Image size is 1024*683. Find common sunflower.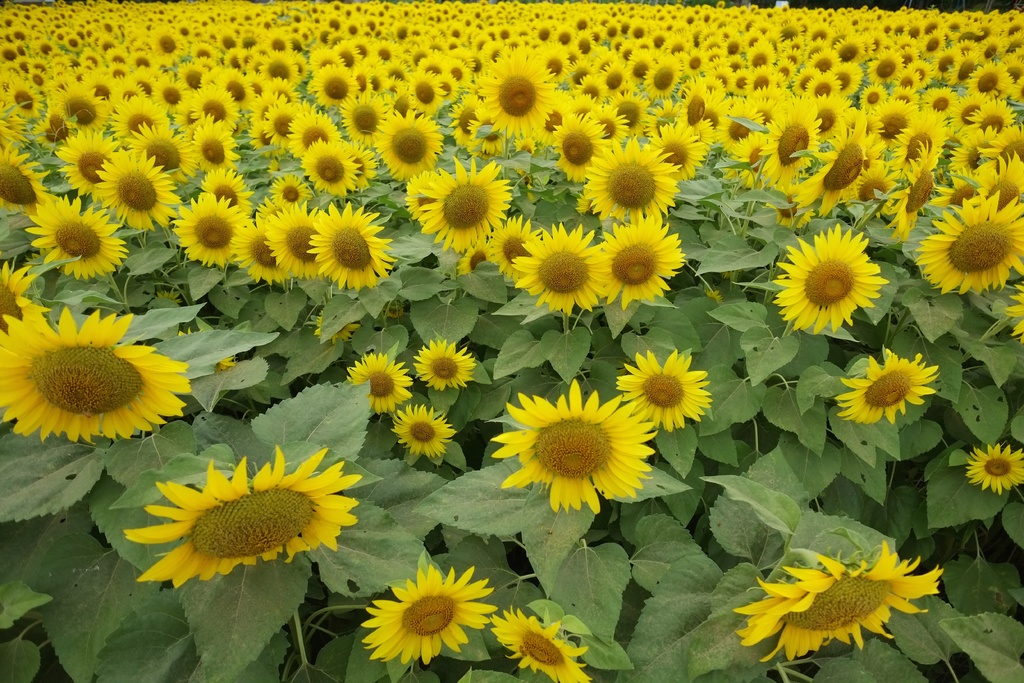
(left=177, top=188, right=253, bottom=261).
